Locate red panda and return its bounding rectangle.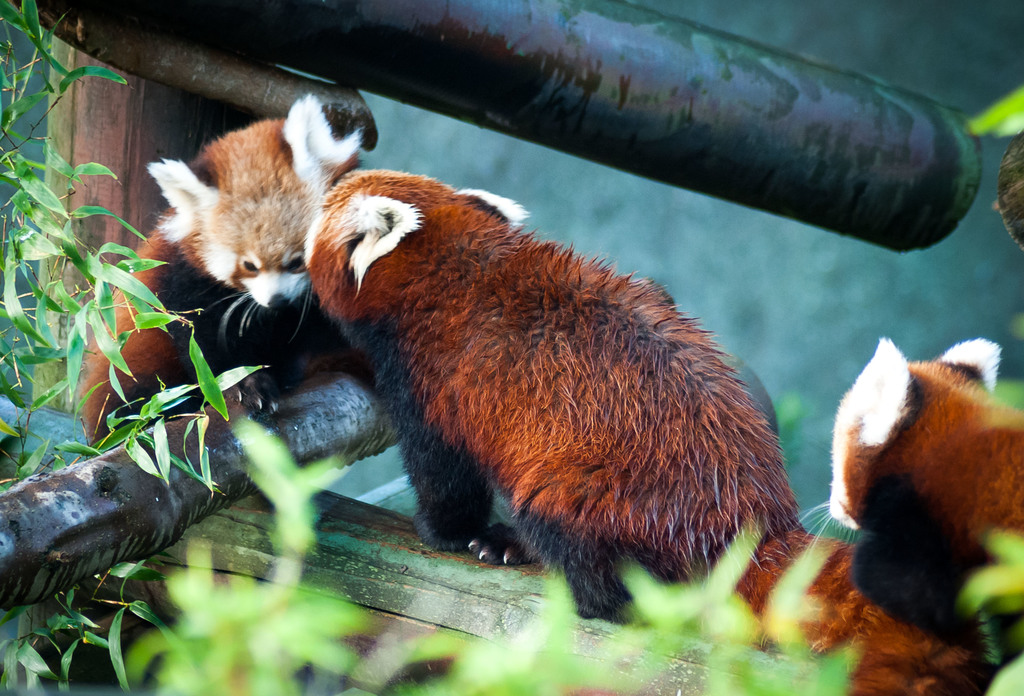
x1=794 y1=336 x2=1023 y2=695.
